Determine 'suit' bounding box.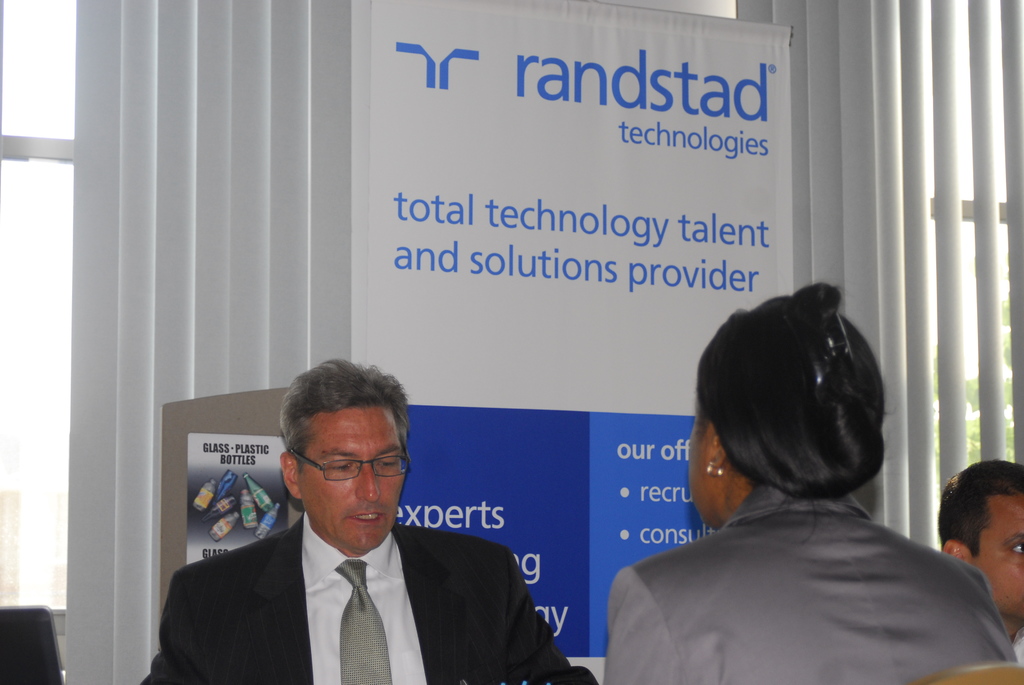
Determined: 136 515 600 684.
